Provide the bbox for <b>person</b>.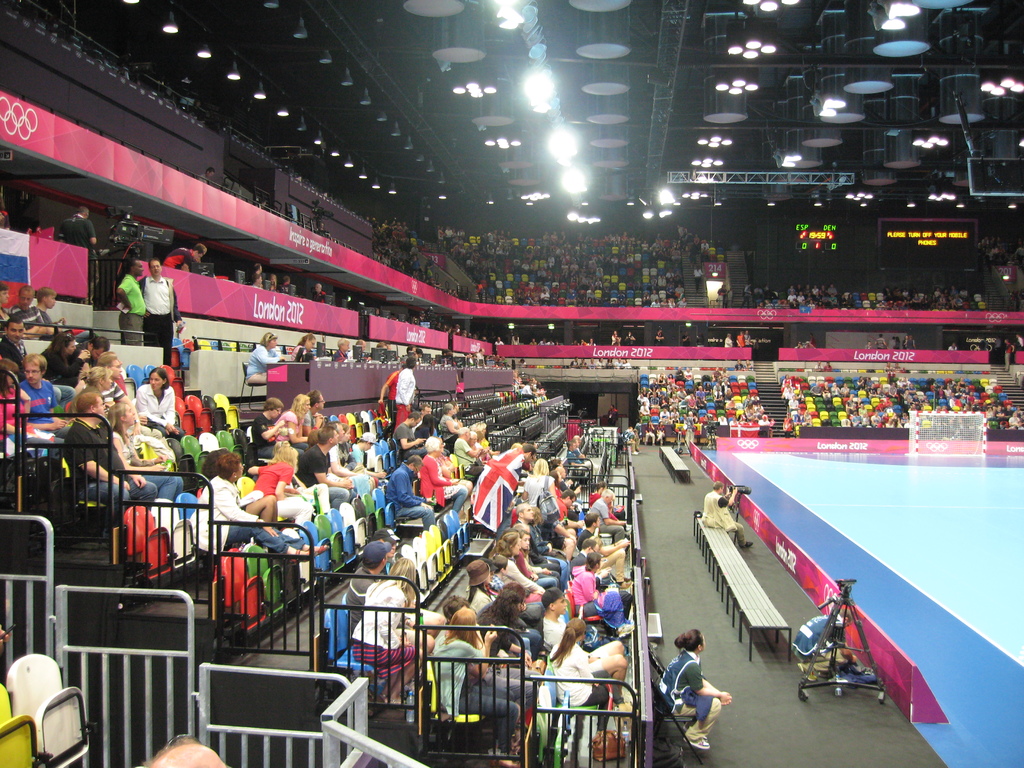
pyautogui.locateOnScreen(291, 333, 319, 360).
